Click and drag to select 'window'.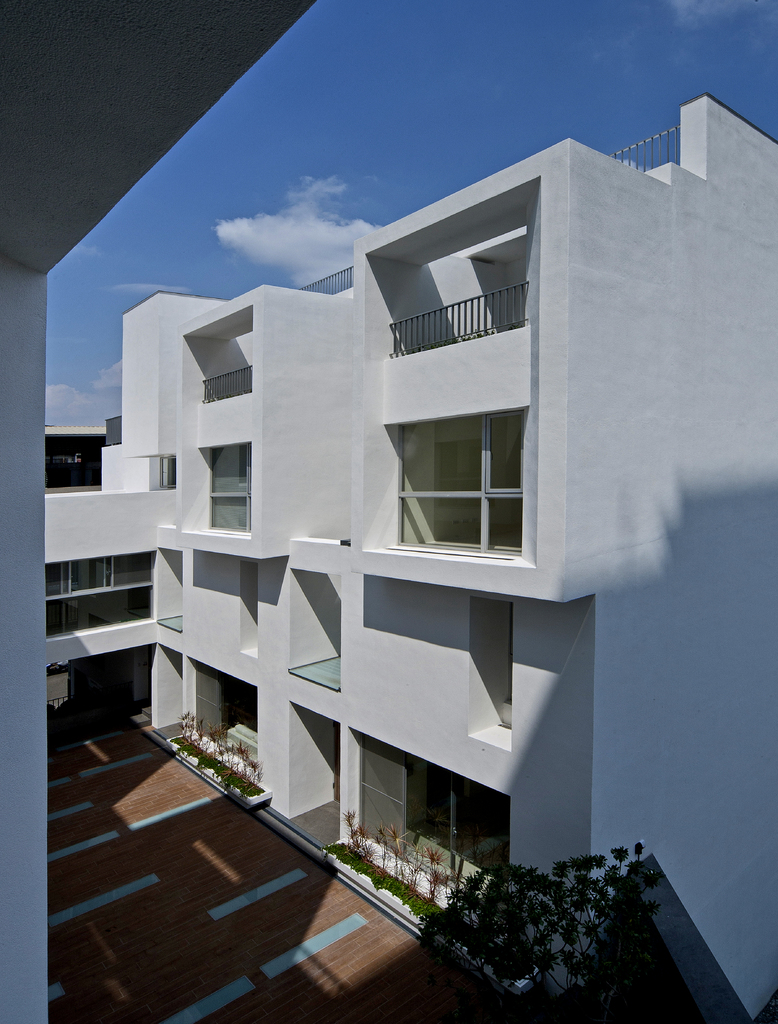
Selection: <bbox>210, 443, 250, 532</bbox>.
